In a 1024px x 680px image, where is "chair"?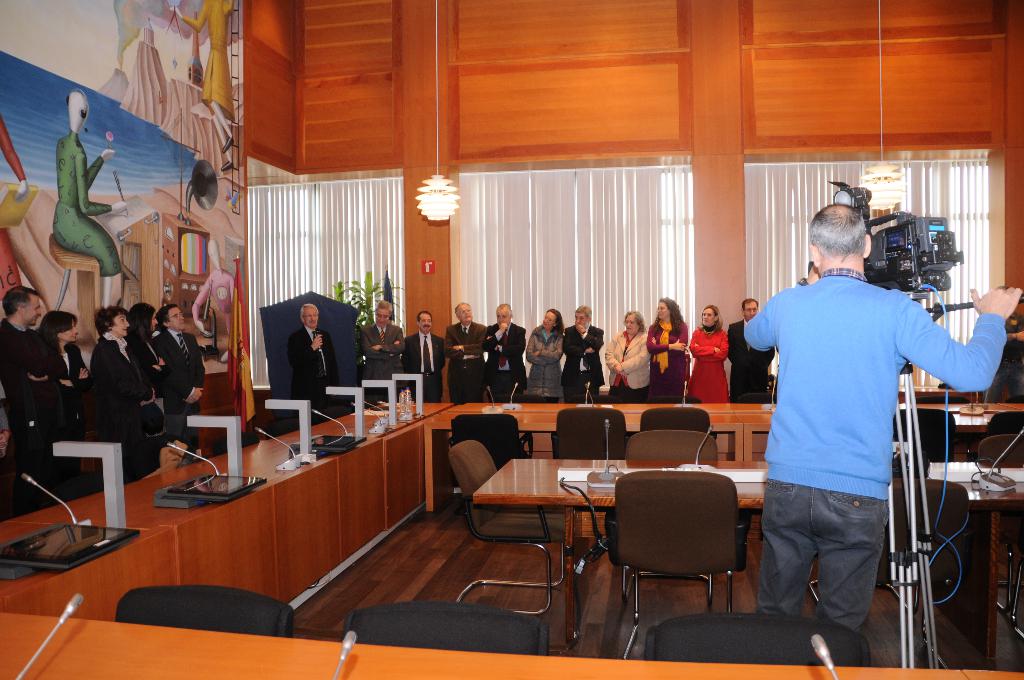
964/408/1023/455.
